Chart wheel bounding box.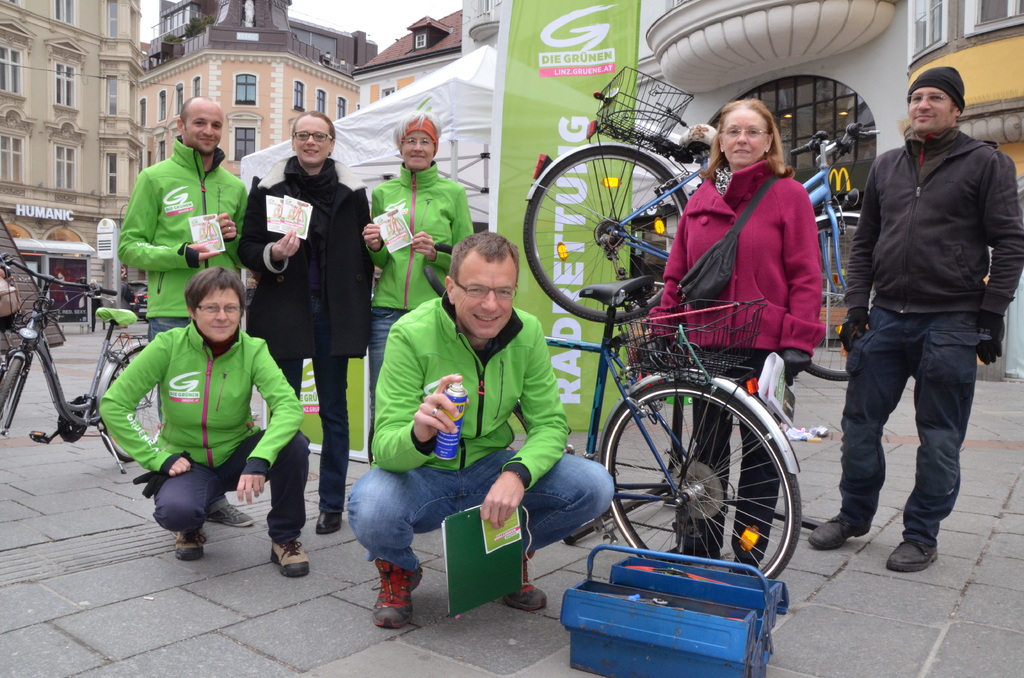
Charted: {"left": 1, "top": 356, "right": 19, "bottom": 433}.
